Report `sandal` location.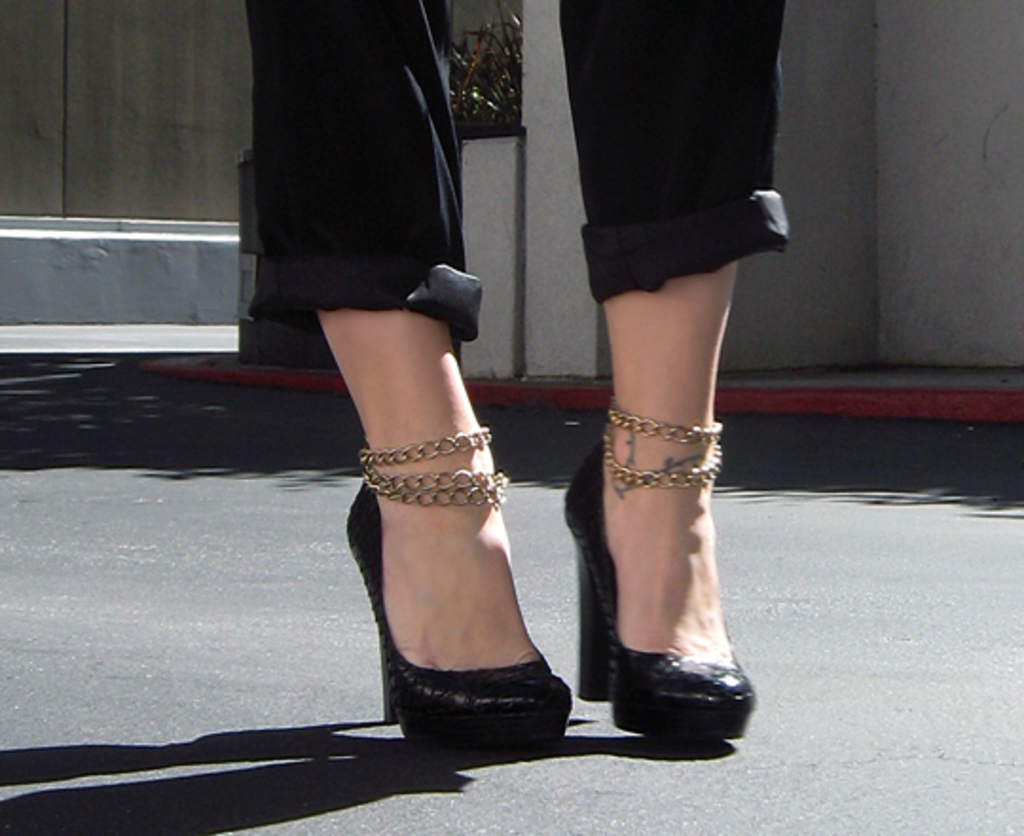
Report: (left=347, top=480, right=571, bottom=749).
